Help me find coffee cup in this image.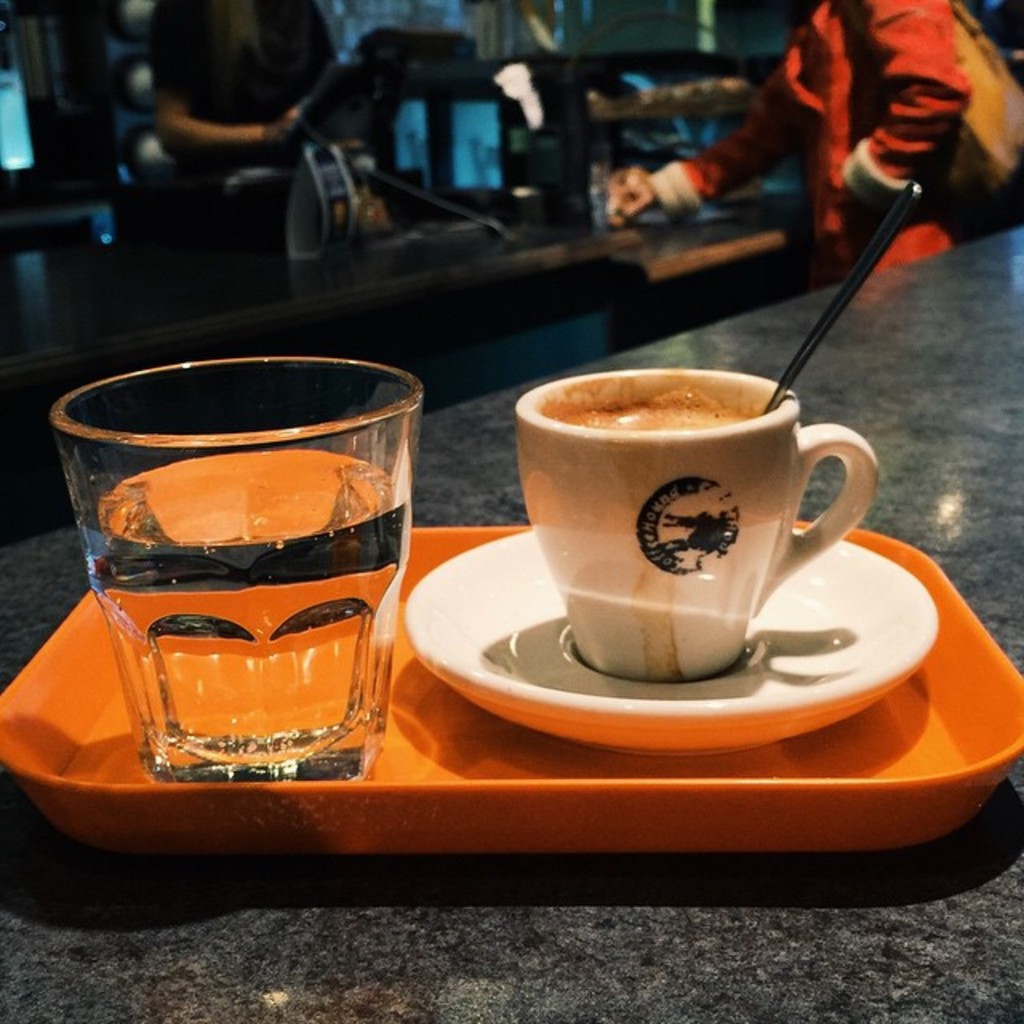
Found it: rect(509, 363, 882, 686).
